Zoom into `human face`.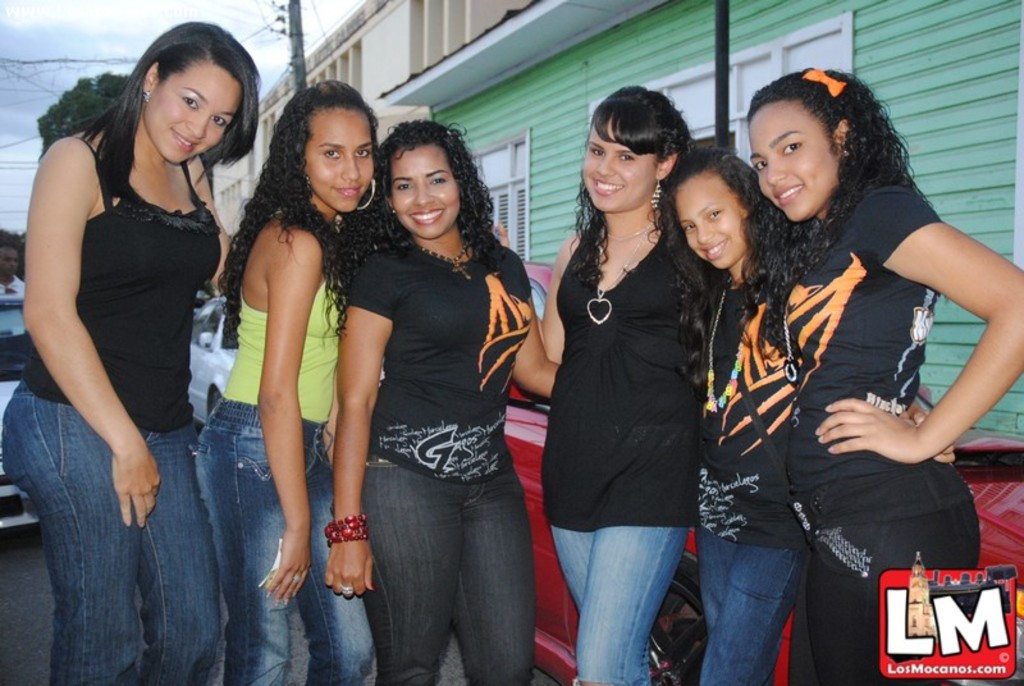
Zoom target: [0, 248, 19, 279].
